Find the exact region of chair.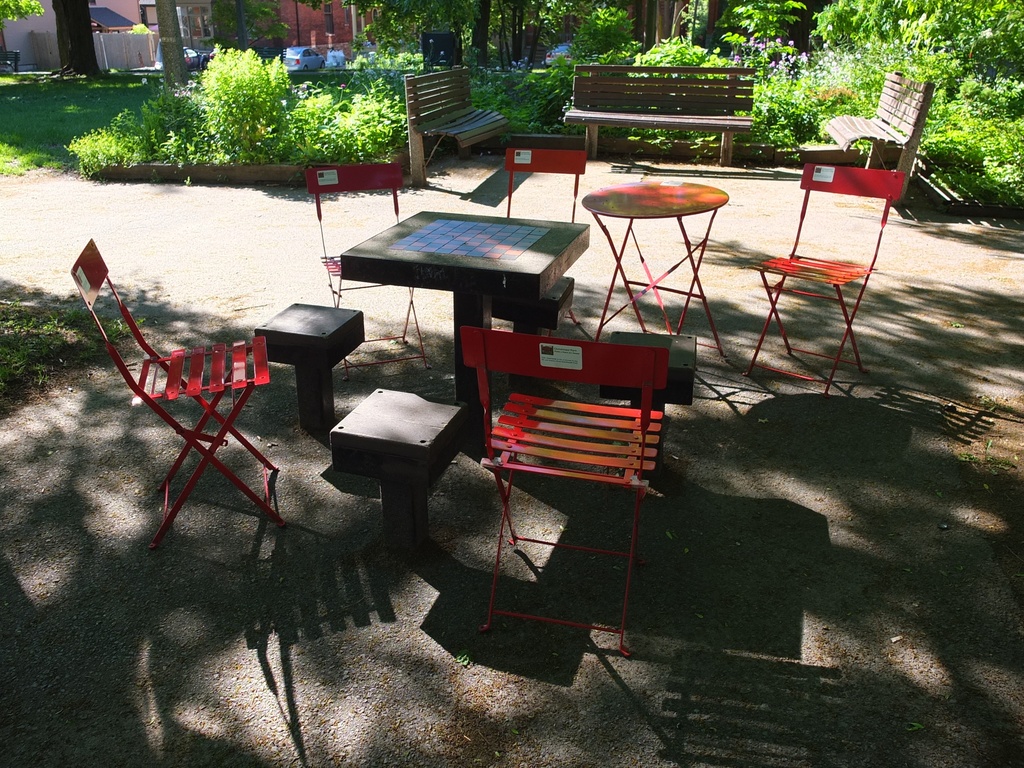
Exact region: (504,146,586,225).
